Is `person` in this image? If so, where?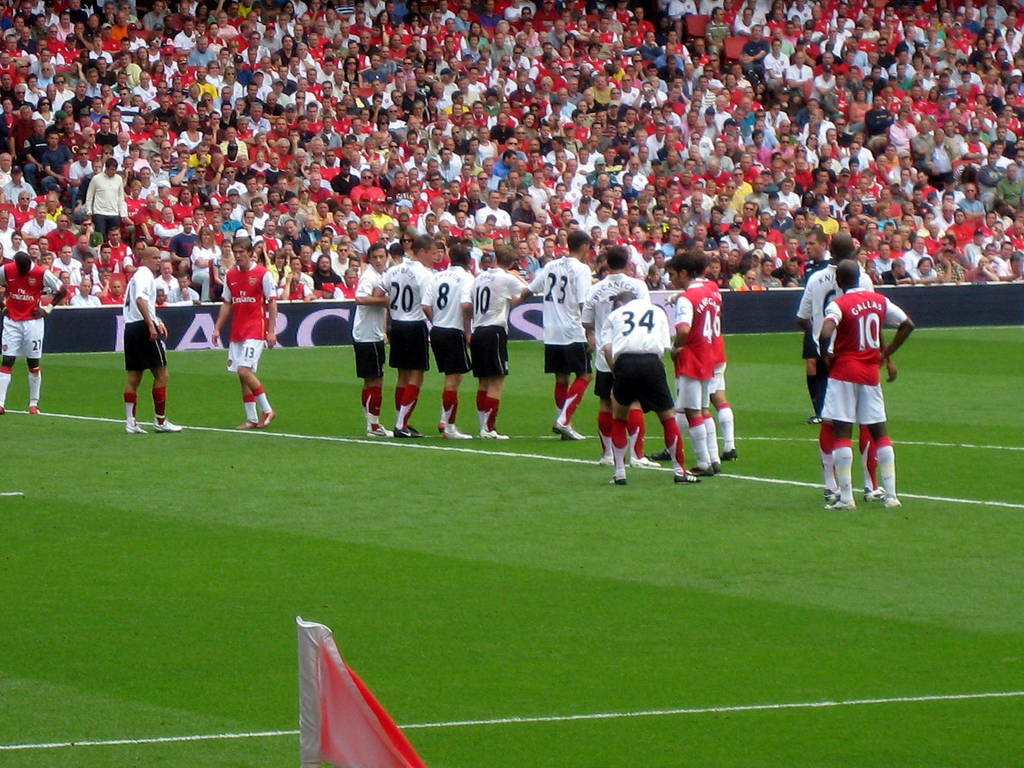
Yes, at select_region(819, 230, 912, 516).
